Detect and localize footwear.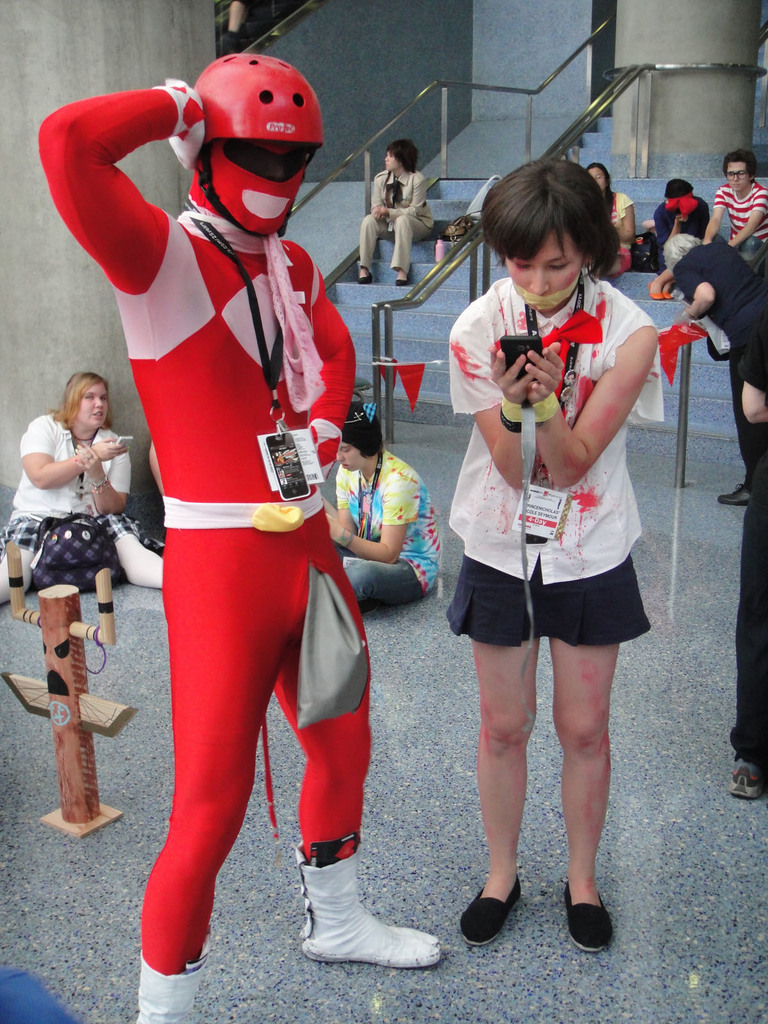
Localized at 646/280/660/301.
